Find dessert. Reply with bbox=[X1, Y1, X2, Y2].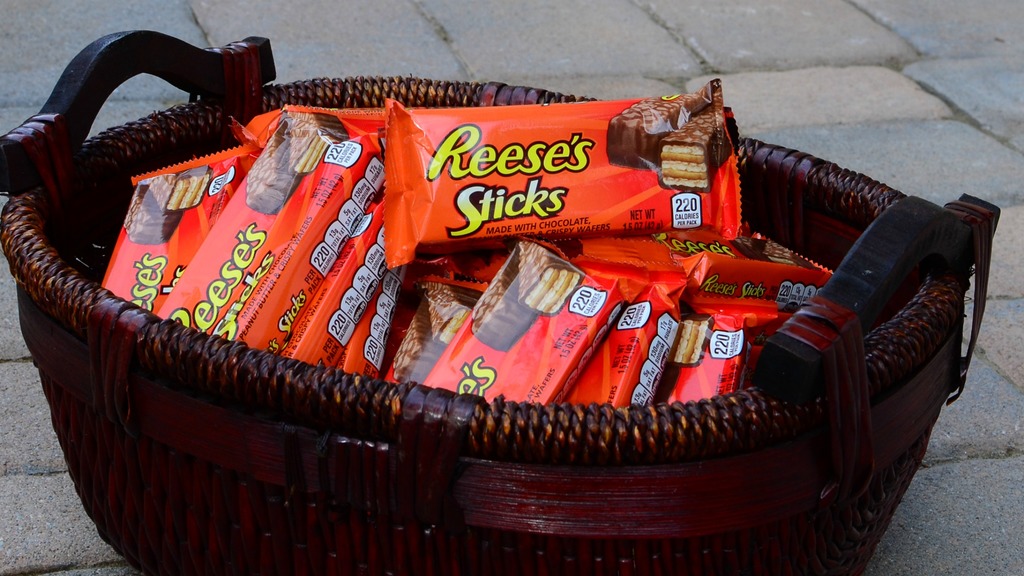
bbox=[119, 167, 220, 249].
